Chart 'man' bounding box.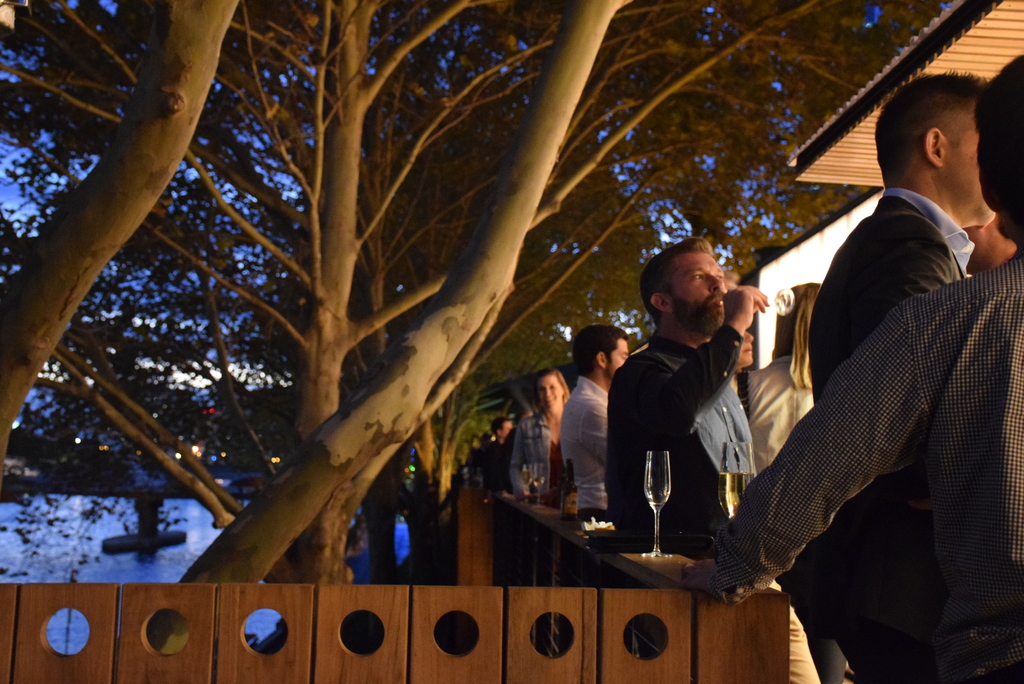
Charted: detection(484, 418, 514, 495).
